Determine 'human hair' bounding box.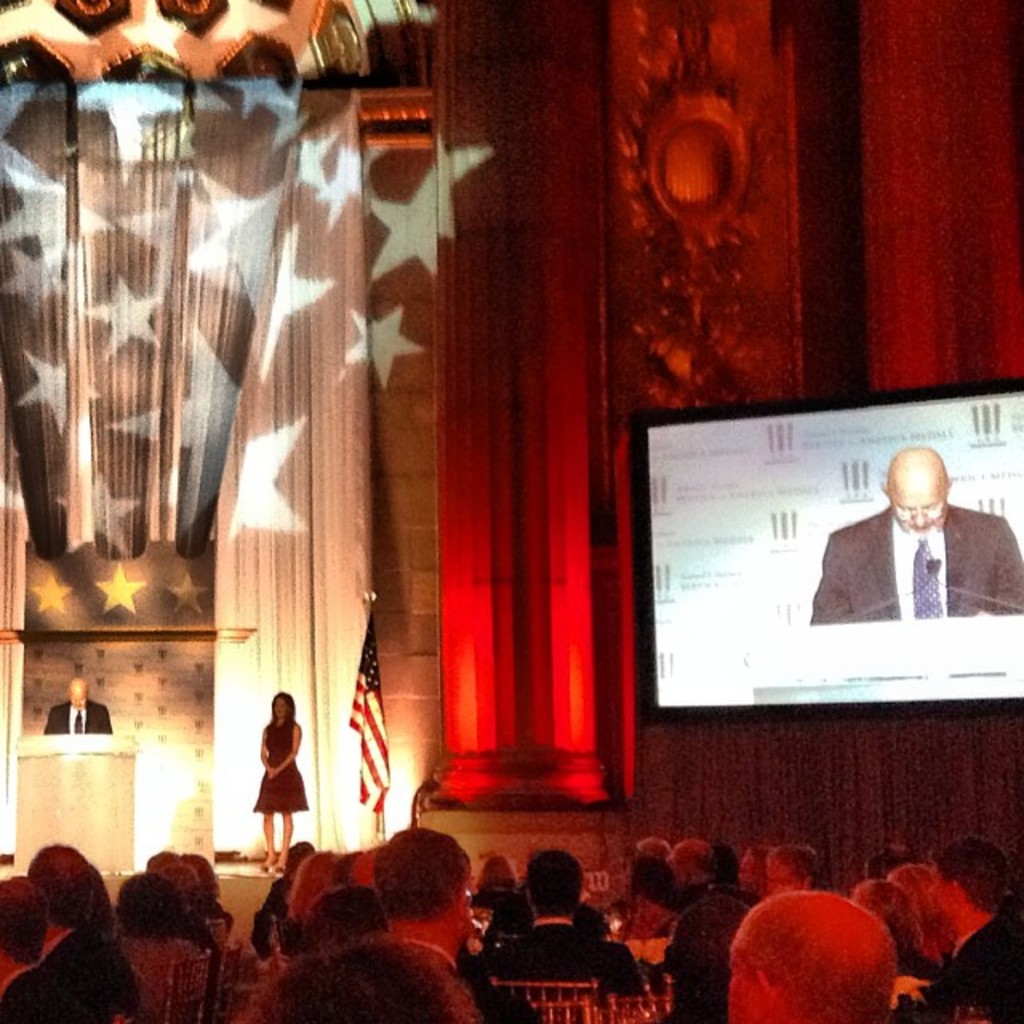
Determined: (285,848,334,923).
